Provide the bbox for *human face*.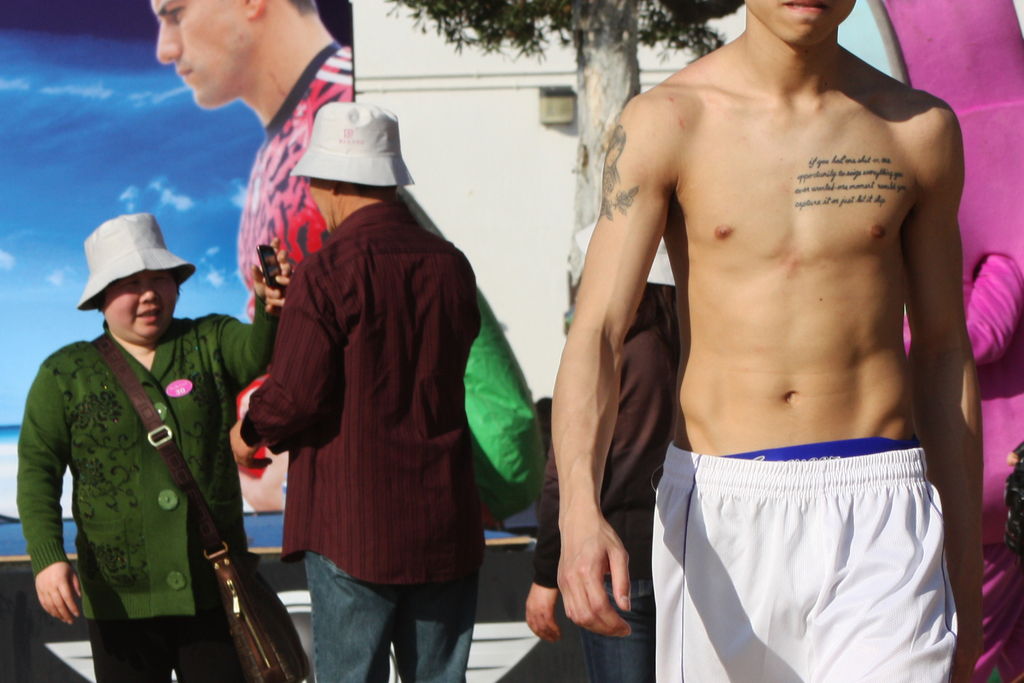
307/179/339/229.
